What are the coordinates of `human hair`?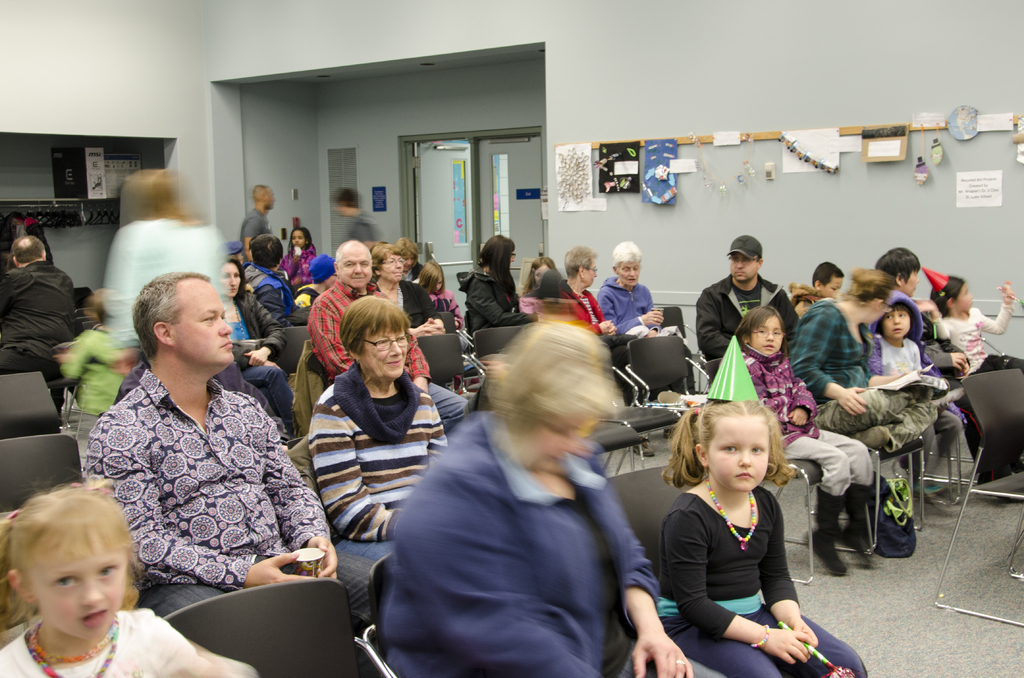
{"x1": 658, "y1": 390, "x2": 790, "y2": 490}.
